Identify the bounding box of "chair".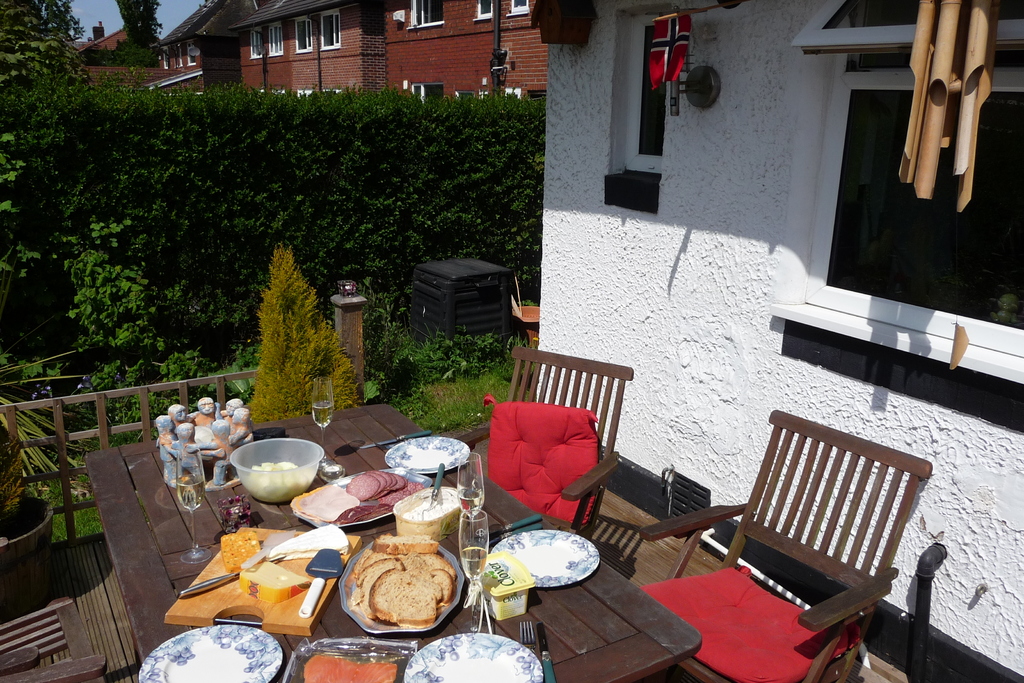
bbox(458, 352, 634, 536).
